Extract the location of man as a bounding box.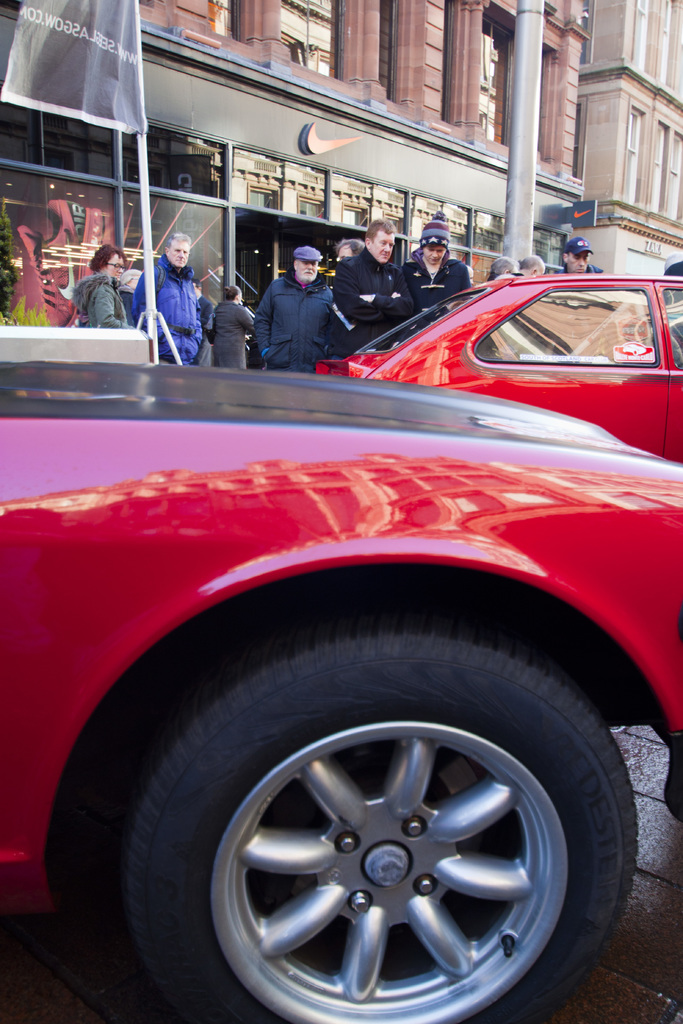
[x1=254, y1=235, x2=340, y2=381].
